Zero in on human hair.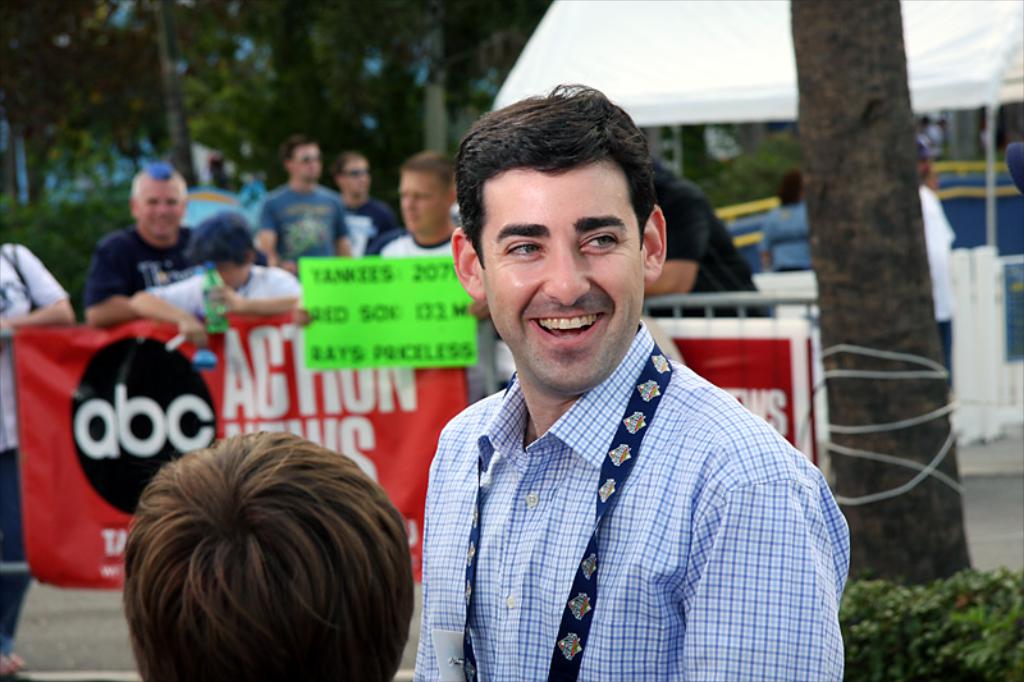
Zeroed in: {"left": 772, "top": 169, "right": 806, "bottom": 210}.
